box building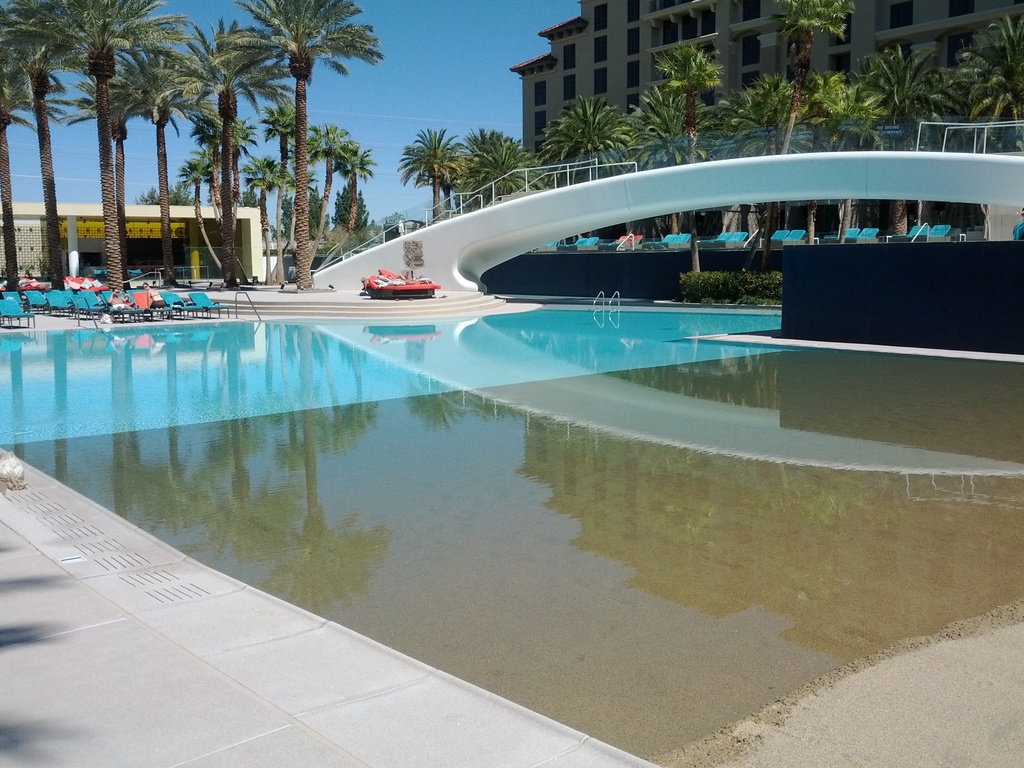
box(54, 216, 195, 276)
